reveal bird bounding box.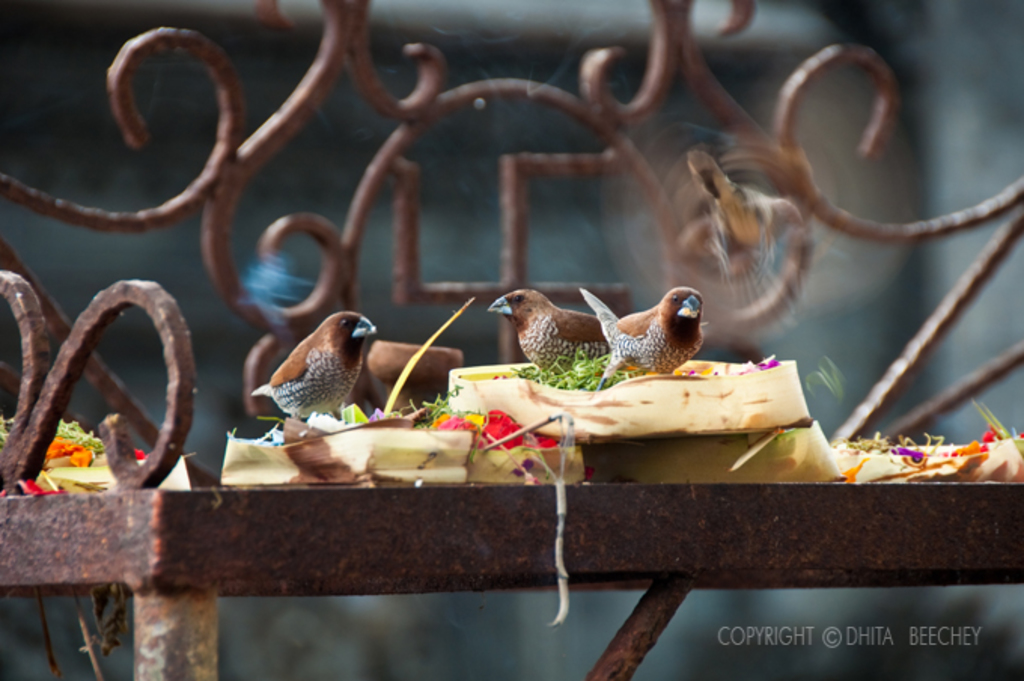
Revealed: box=[245, 303, 376, 423].
